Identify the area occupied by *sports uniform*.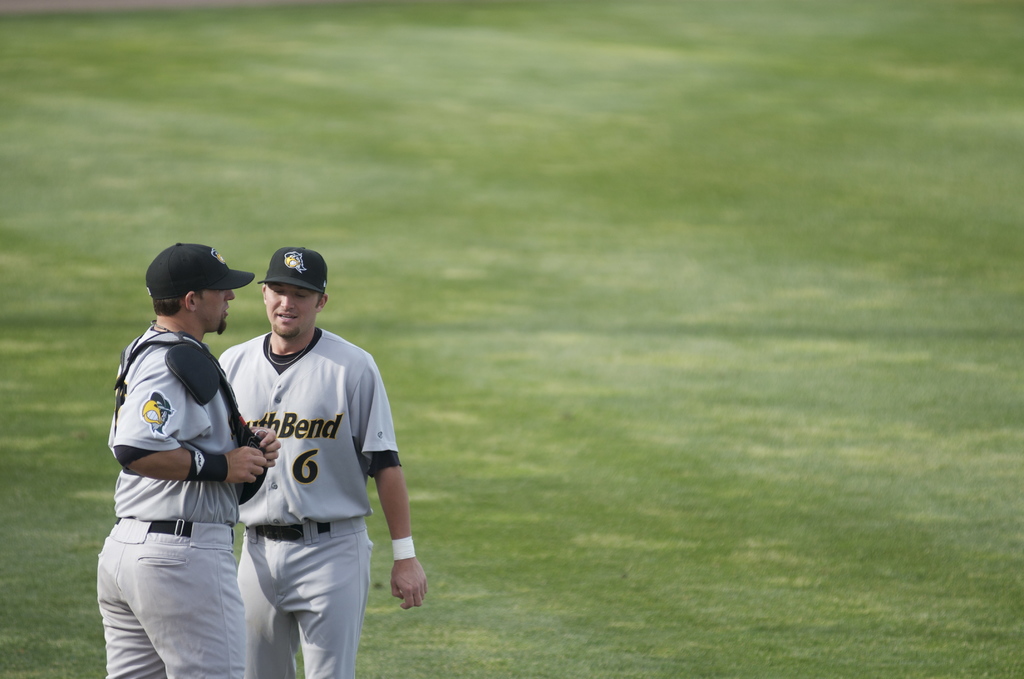
Area: (216,250,403,678).
